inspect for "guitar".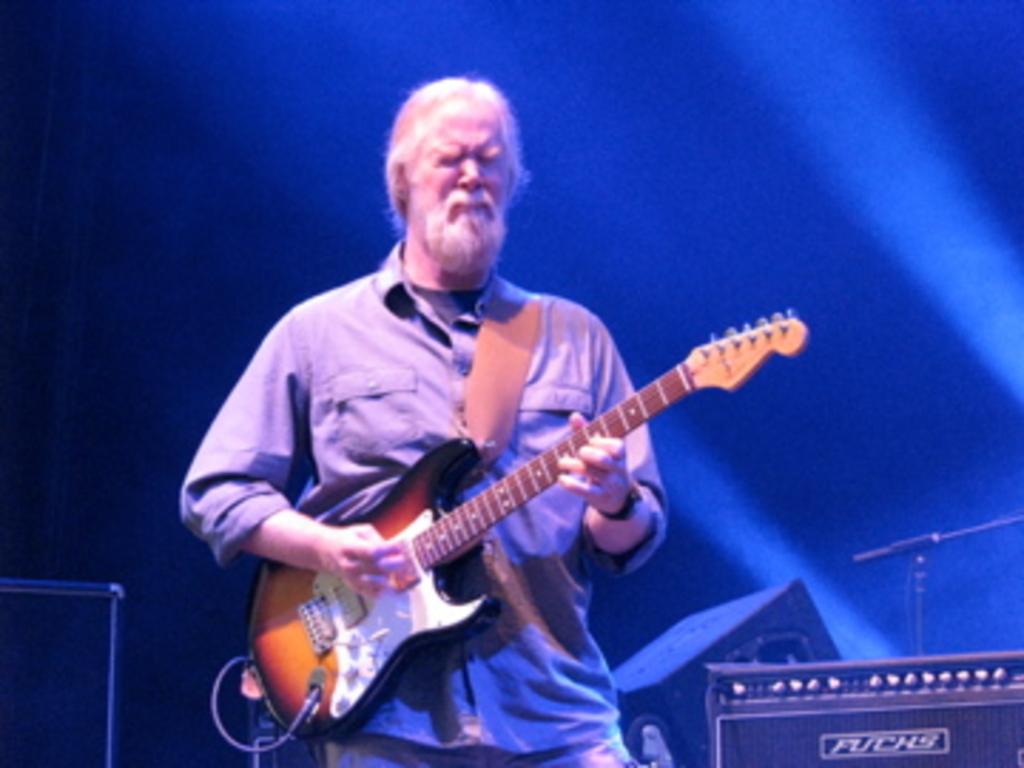
Inspection: <bbox>228, 304, 799, 742</bbox>.
